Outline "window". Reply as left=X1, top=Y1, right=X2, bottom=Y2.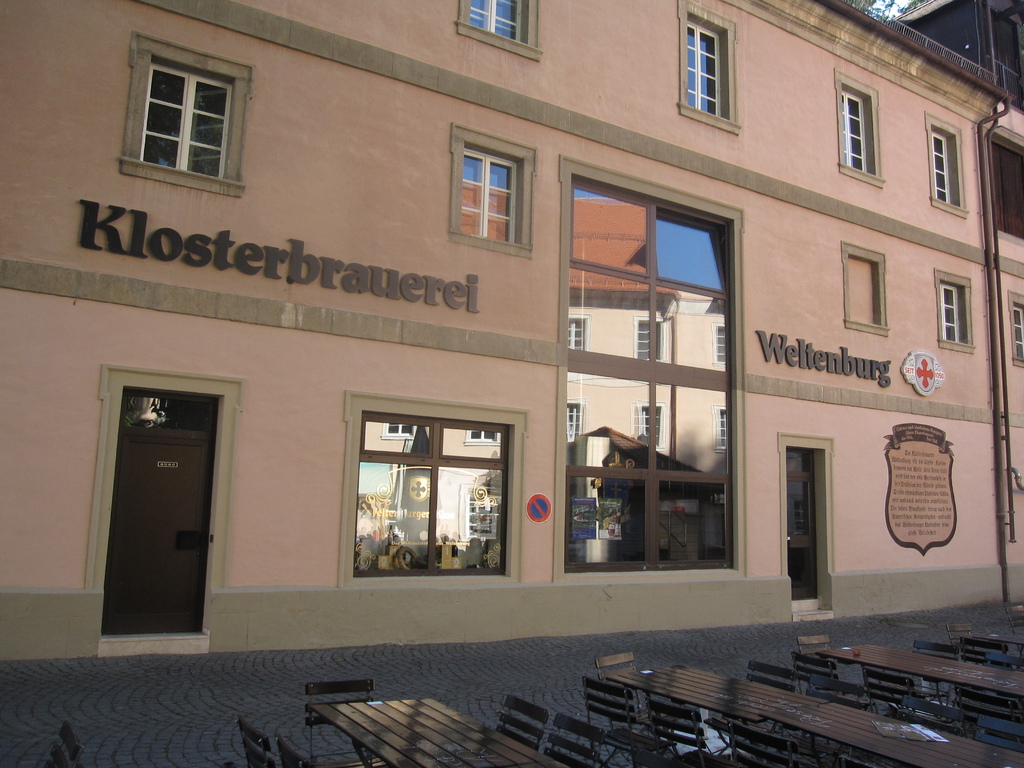
left=1011, top=304, right=1023, bottom=362.
